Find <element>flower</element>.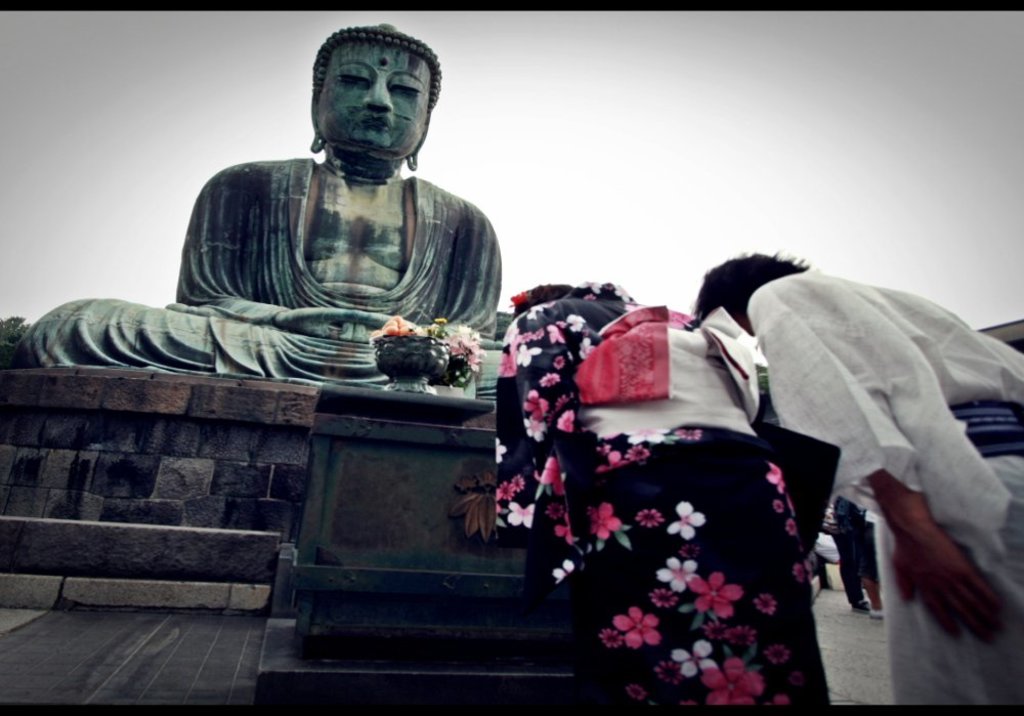
754,592,778,617.
